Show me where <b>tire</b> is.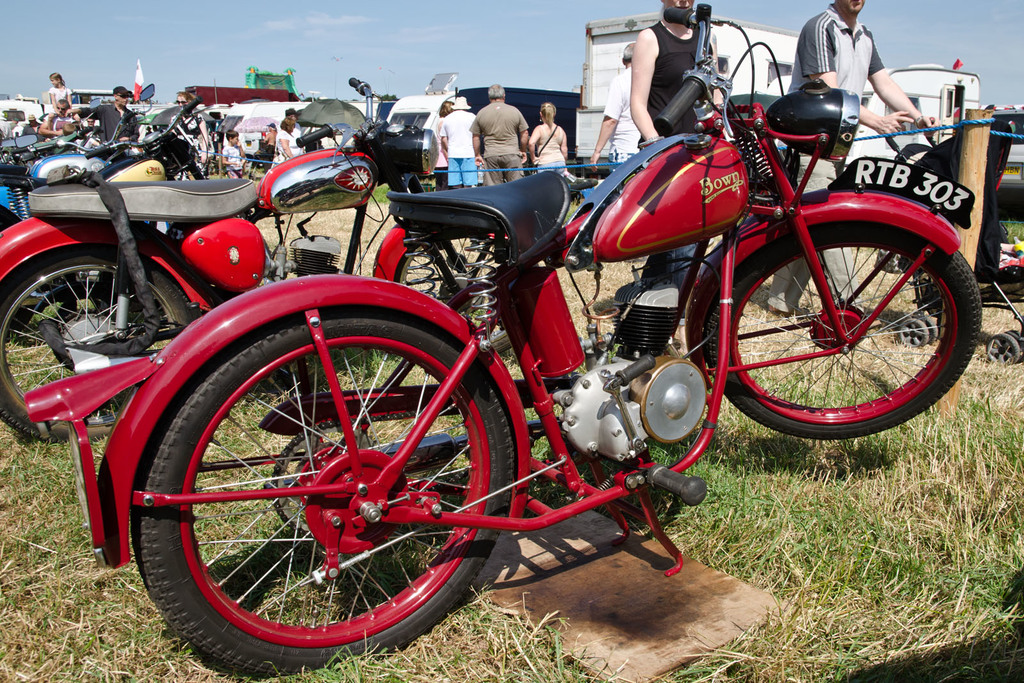
<b>tire</b> is at (left=0, top=250, right=184, bottom=445).
